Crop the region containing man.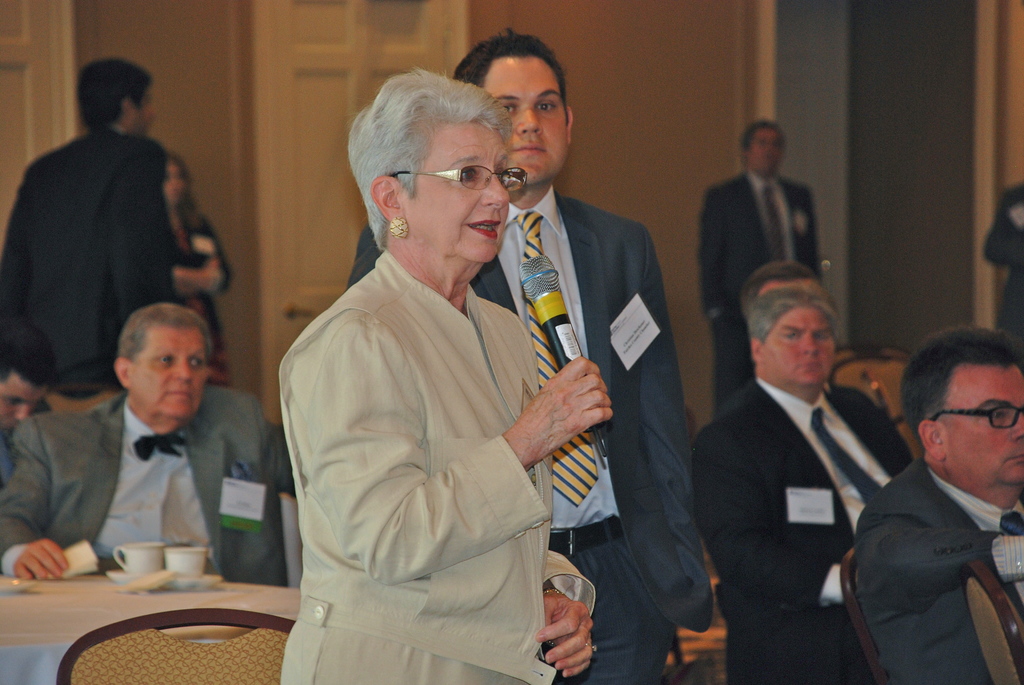
Crop region: [700,118,822,405].
